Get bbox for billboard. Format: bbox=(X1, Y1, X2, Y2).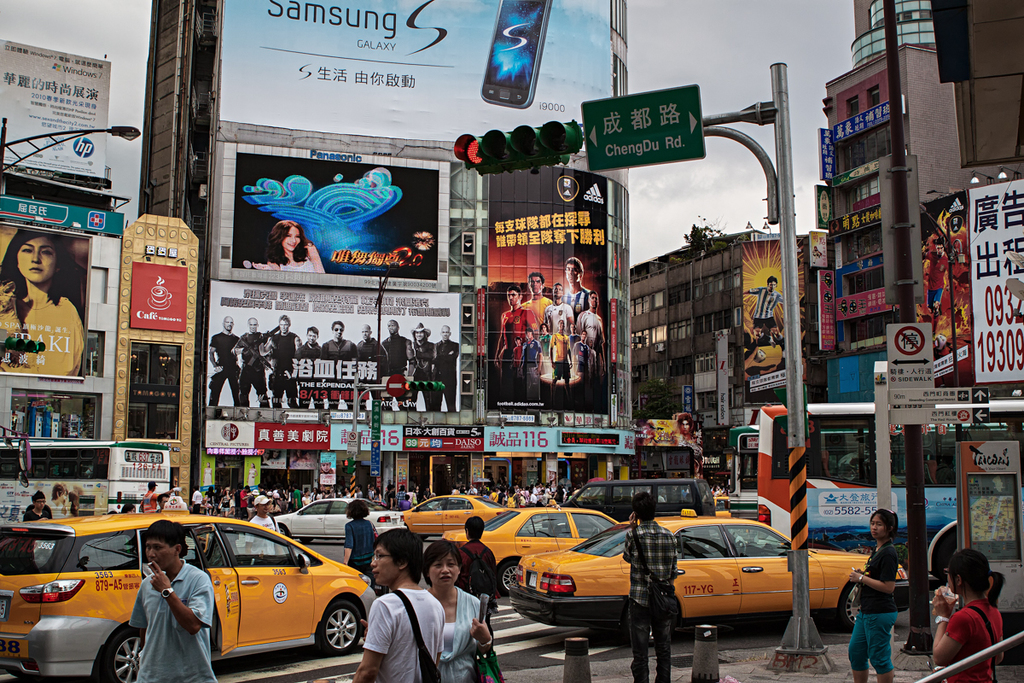
bbox=(581, 84, 701, 161).
